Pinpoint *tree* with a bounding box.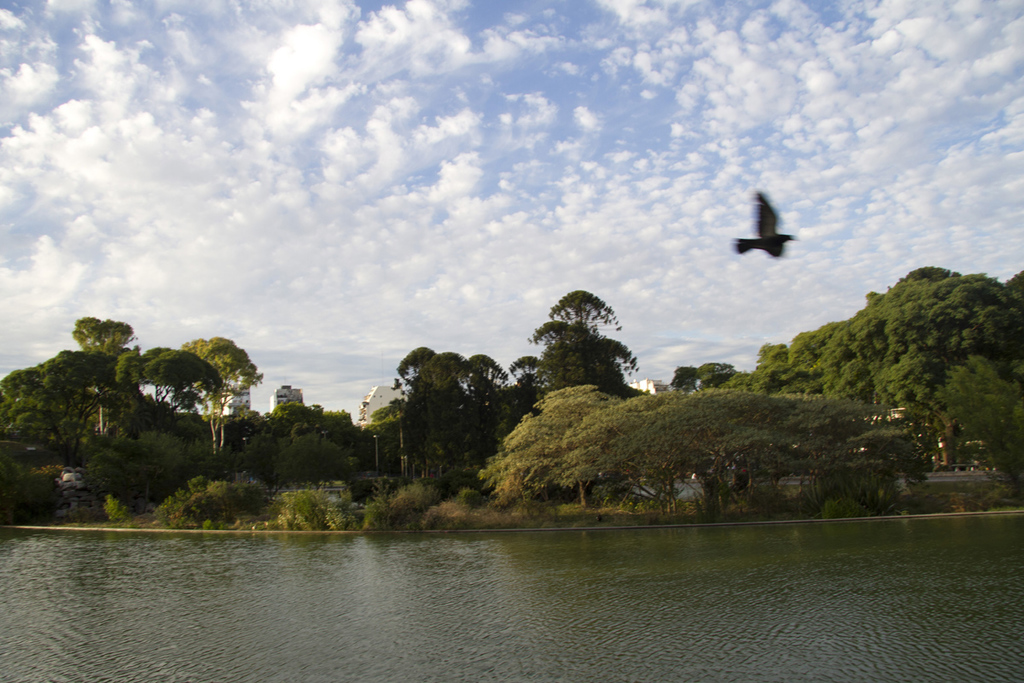
<region>751, 269, 1023, 450</region>.
